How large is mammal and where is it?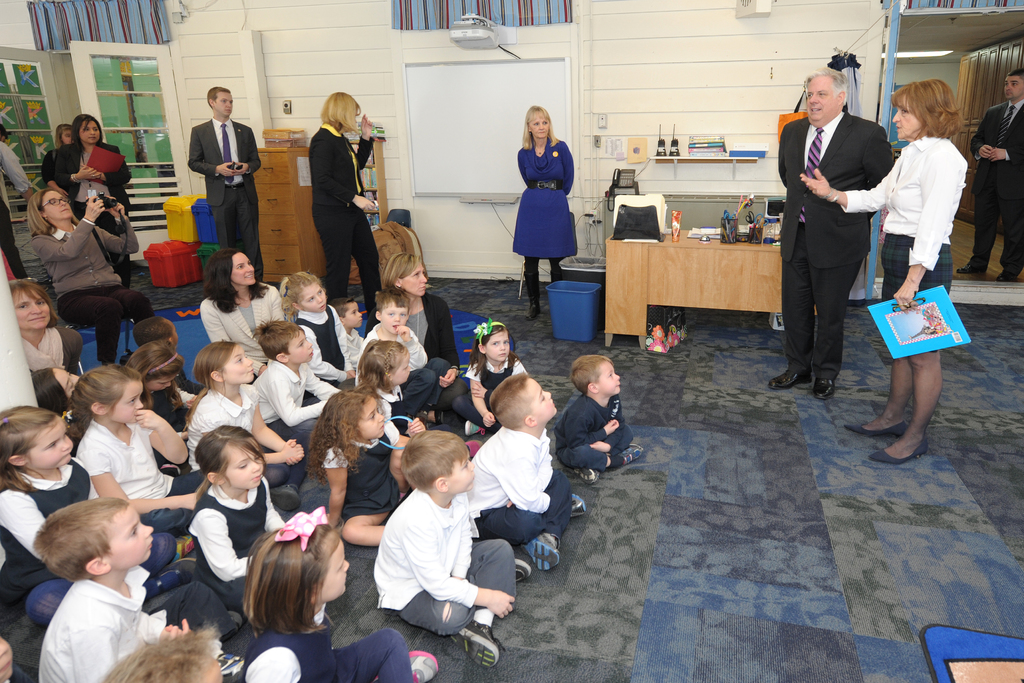
Bounding box: <bbox>465, 314, 528, 423</bbox>.
